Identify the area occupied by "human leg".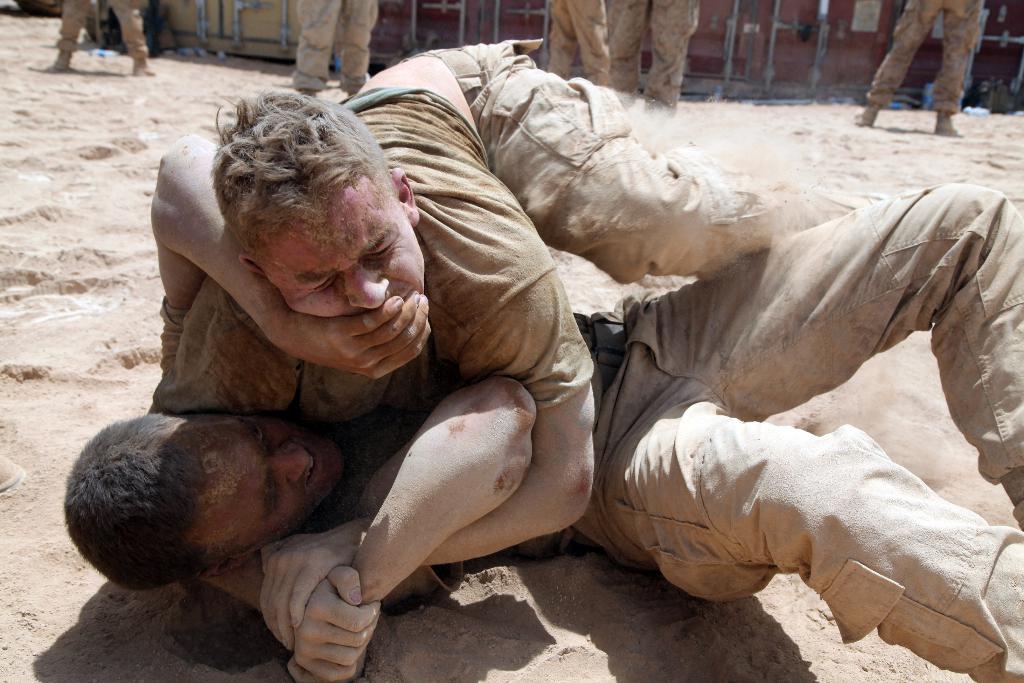
Area: <bbox>644, 183, 1023, 534</bbox>.
